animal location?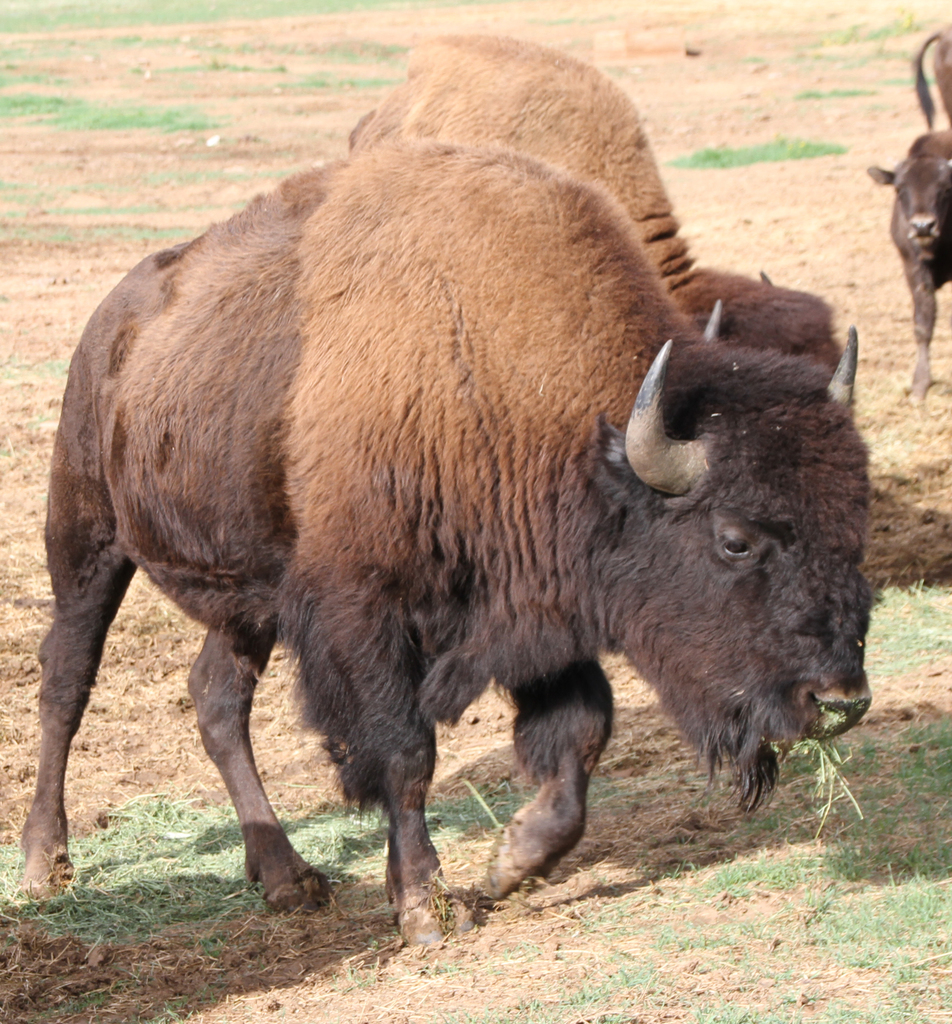
BBox(866, 35, 951, 399)
